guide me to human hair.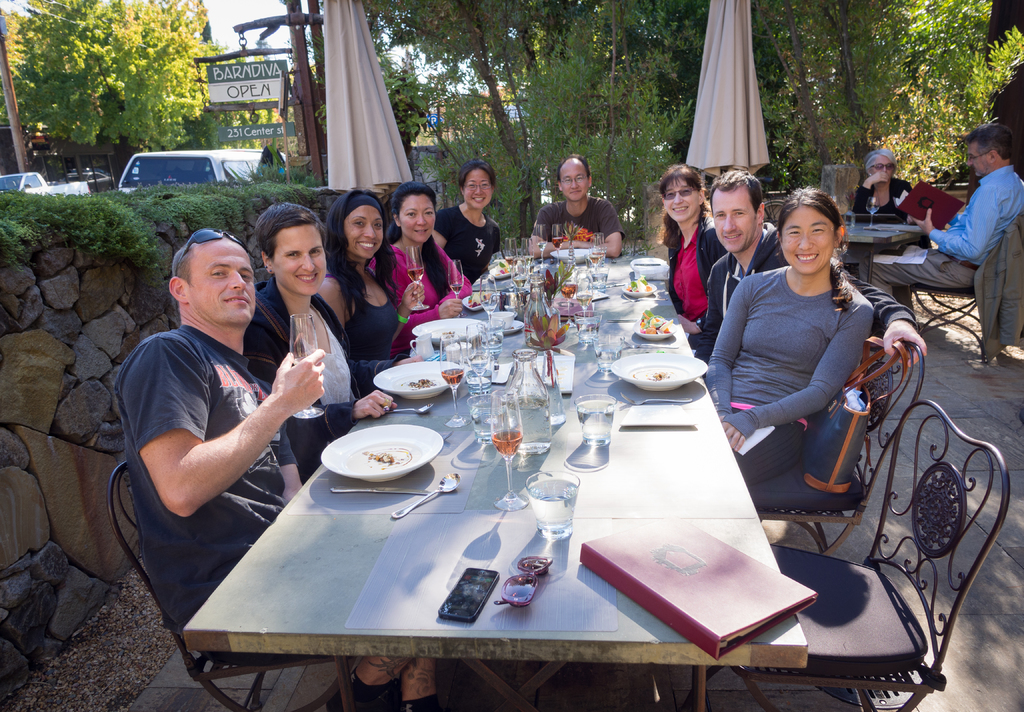
Guidance: {"left": 458, "top": 158, "right": 496, "bottom": 191}.
